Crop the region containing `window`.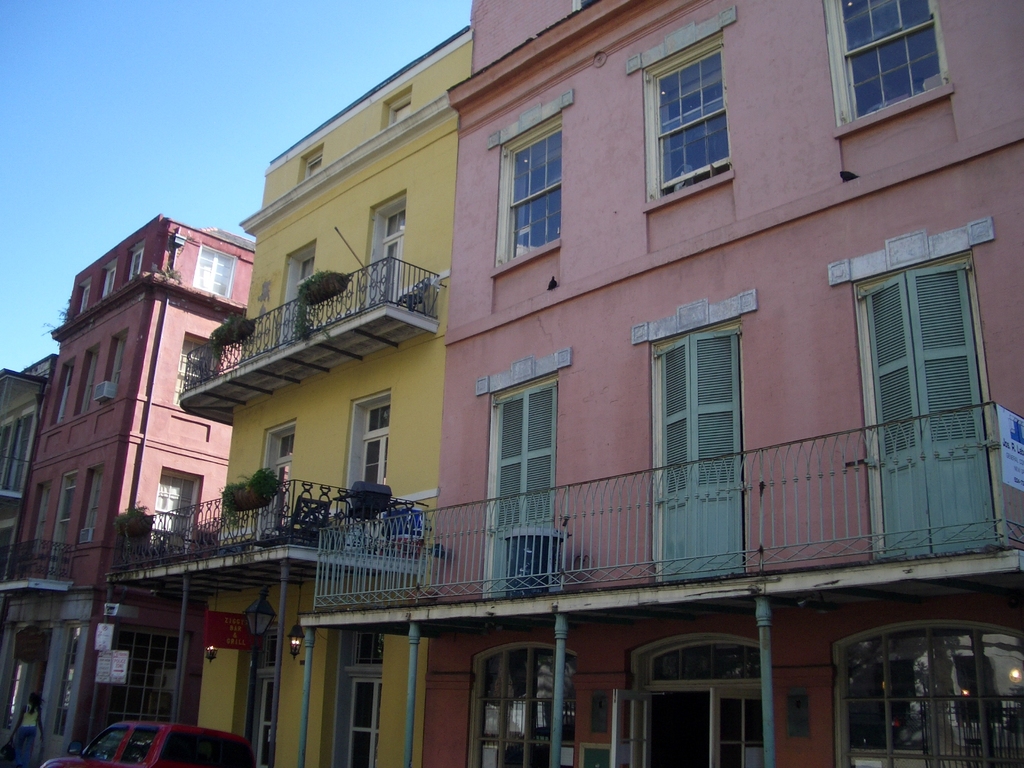
Crop region: [636, 25, 732, 206].
